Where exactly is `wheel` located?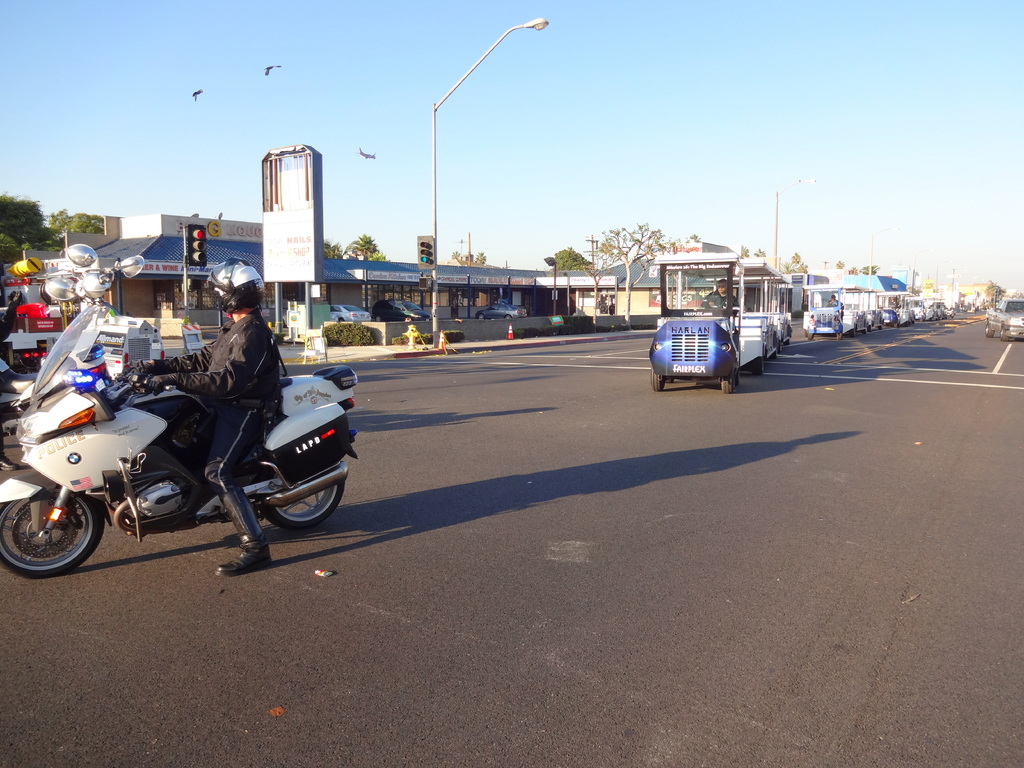
Its bounding box is [504,314,510,321].
